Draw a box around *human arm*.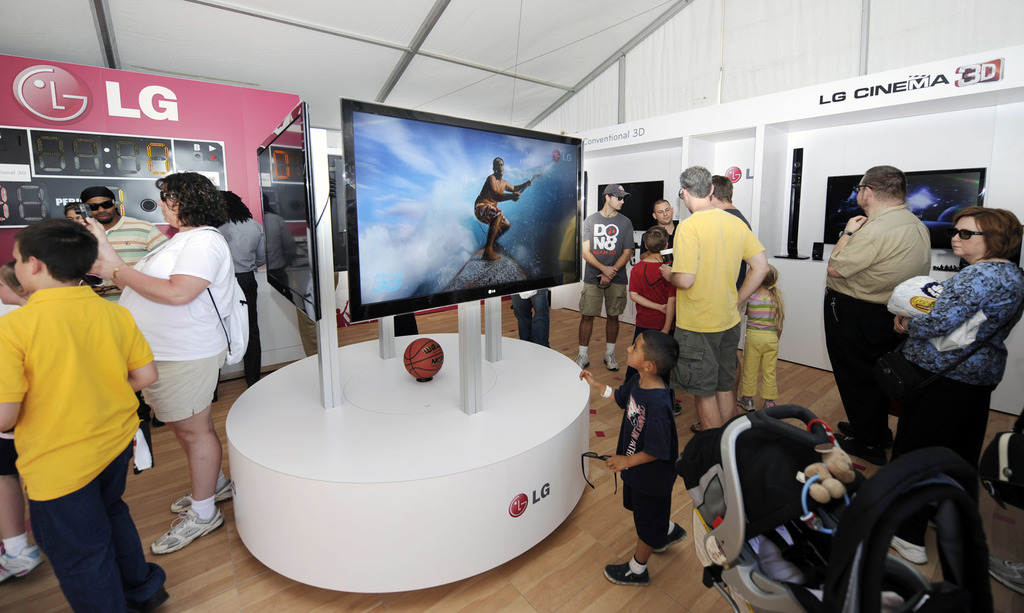
(740, 300, 751, 315).
